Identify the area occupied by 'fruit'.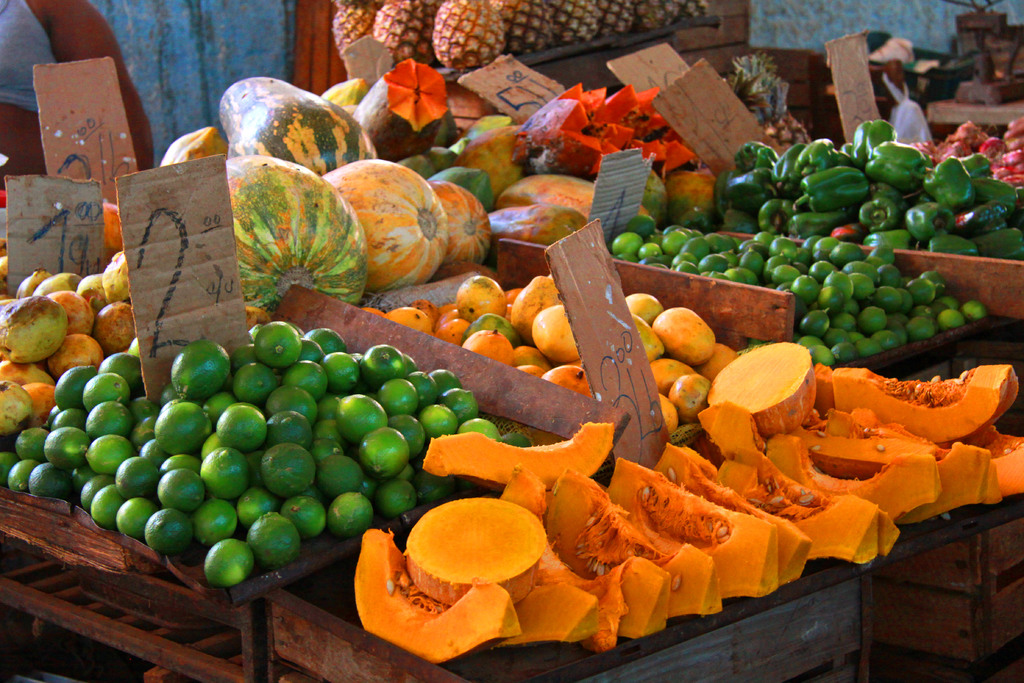
Area: l=330, t=152, r=435, b=286.
